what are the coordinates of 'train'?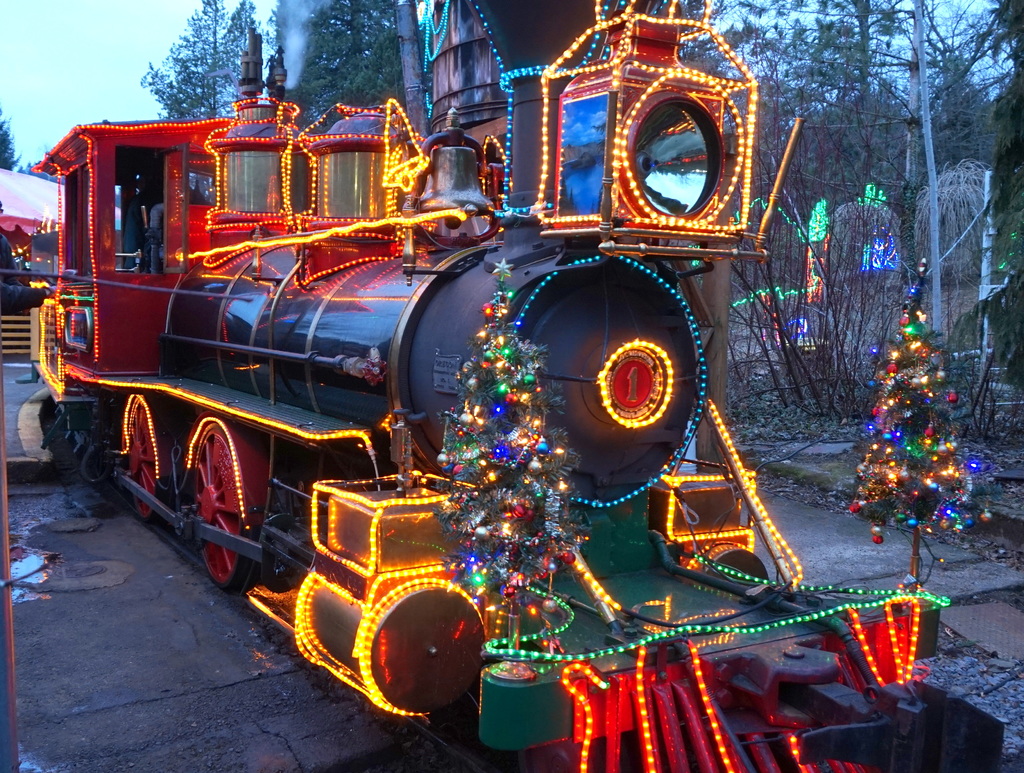
bbox=(23, 3, 998, 772).
